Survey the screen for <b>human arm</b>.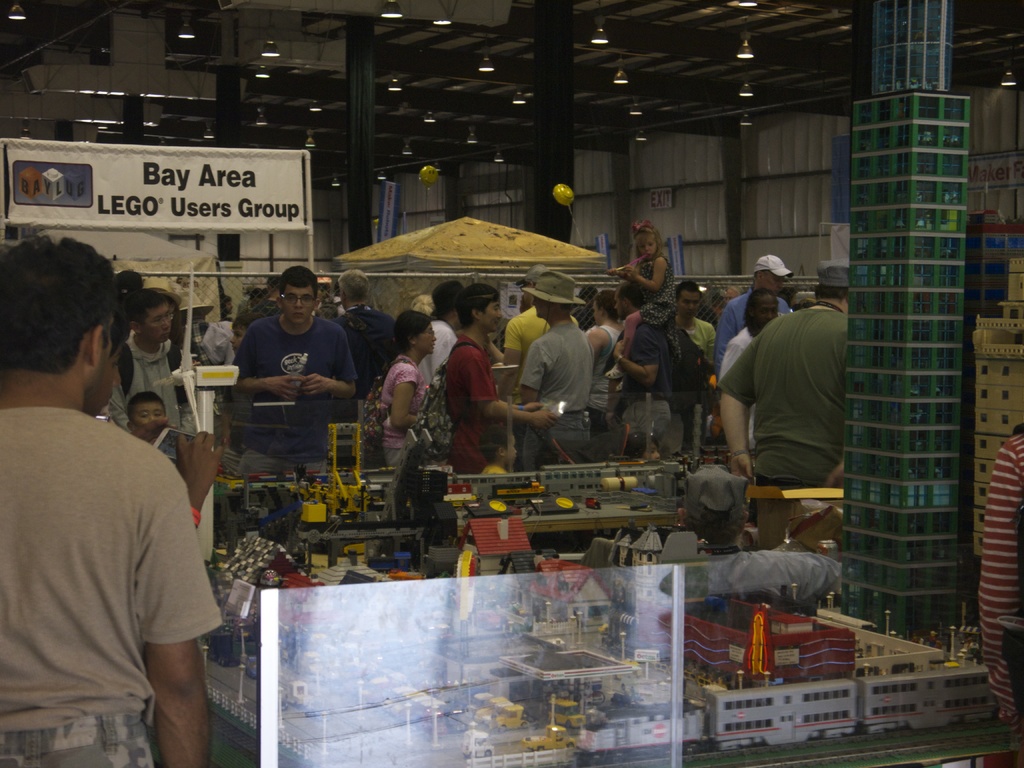
Survey found: <bbox>511, 400, 541, 413</bbox>.
